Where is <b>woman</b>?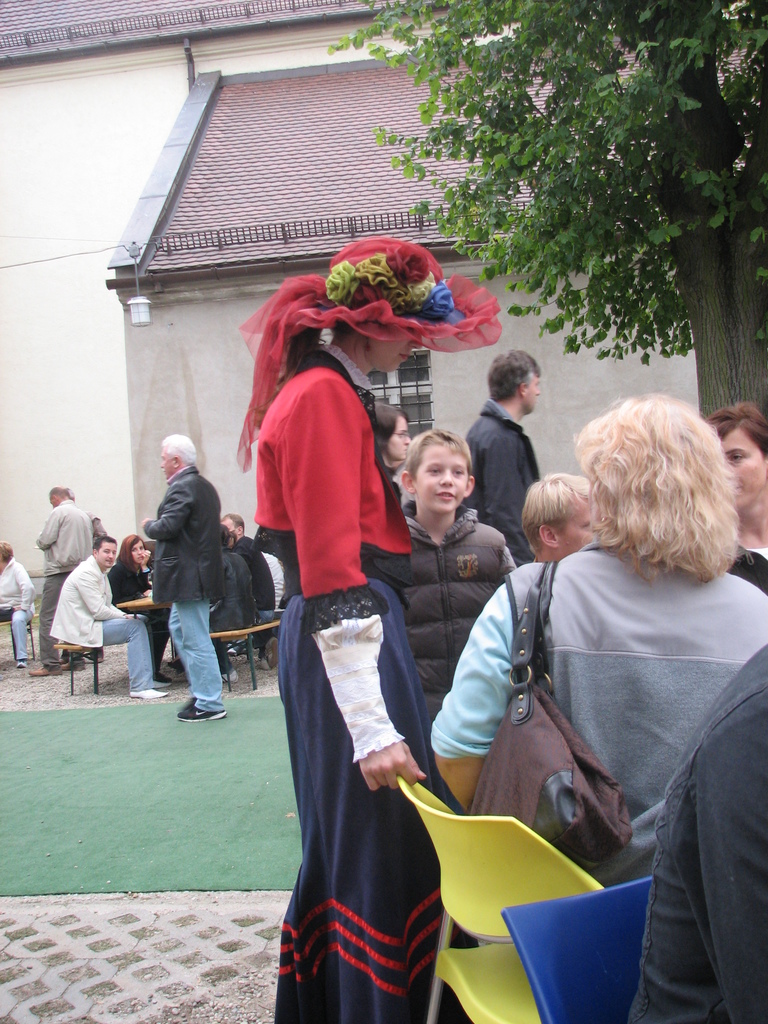
110, 533, 175, 685.
